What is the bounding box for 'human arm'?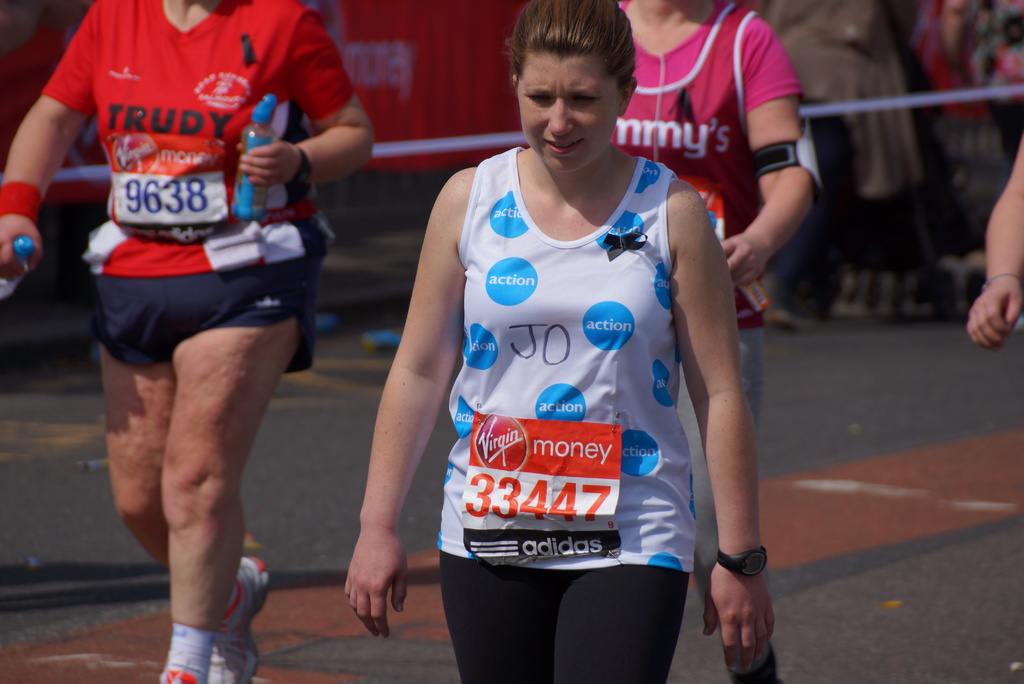
(968, 134, 1023, 351).
